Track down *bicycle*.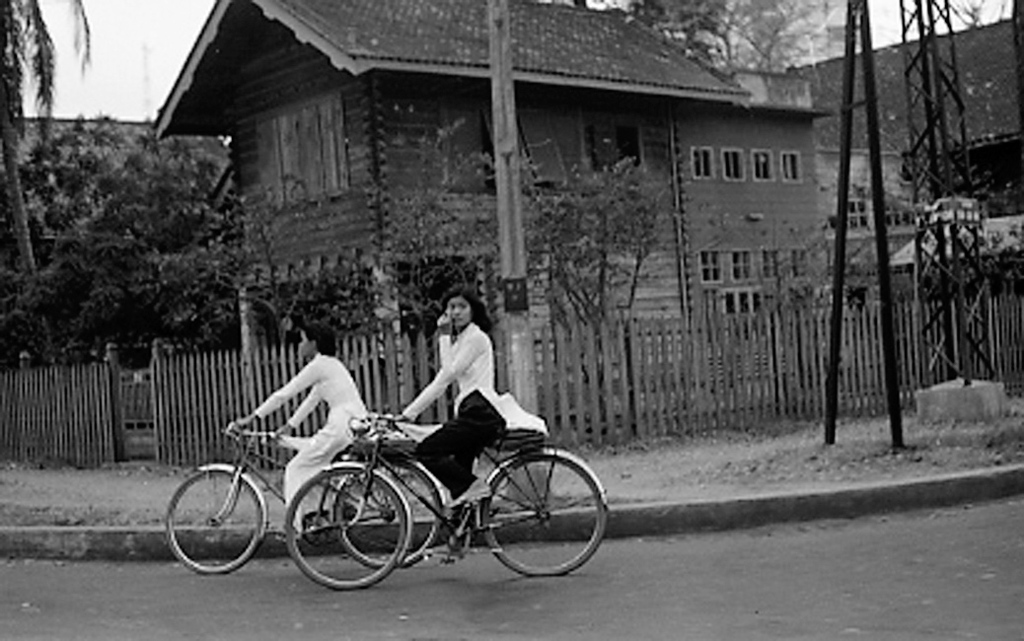
Tracked to 159 419 414 603.
